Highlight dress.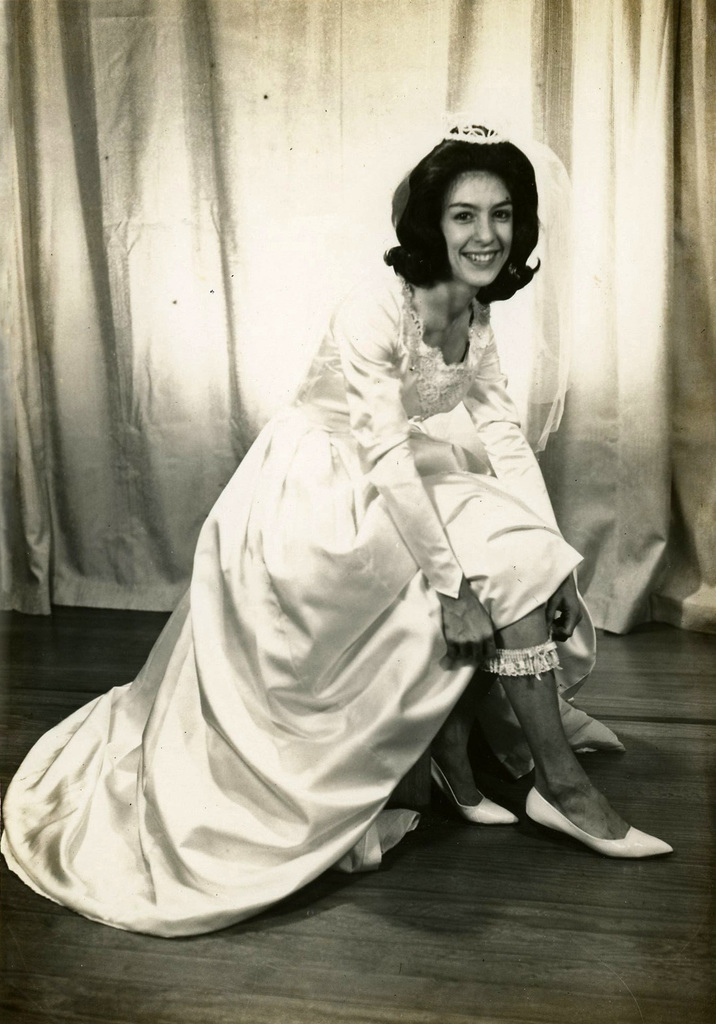
Highlighted region: <bbox>0, 262, 631, 942</bbox>.
